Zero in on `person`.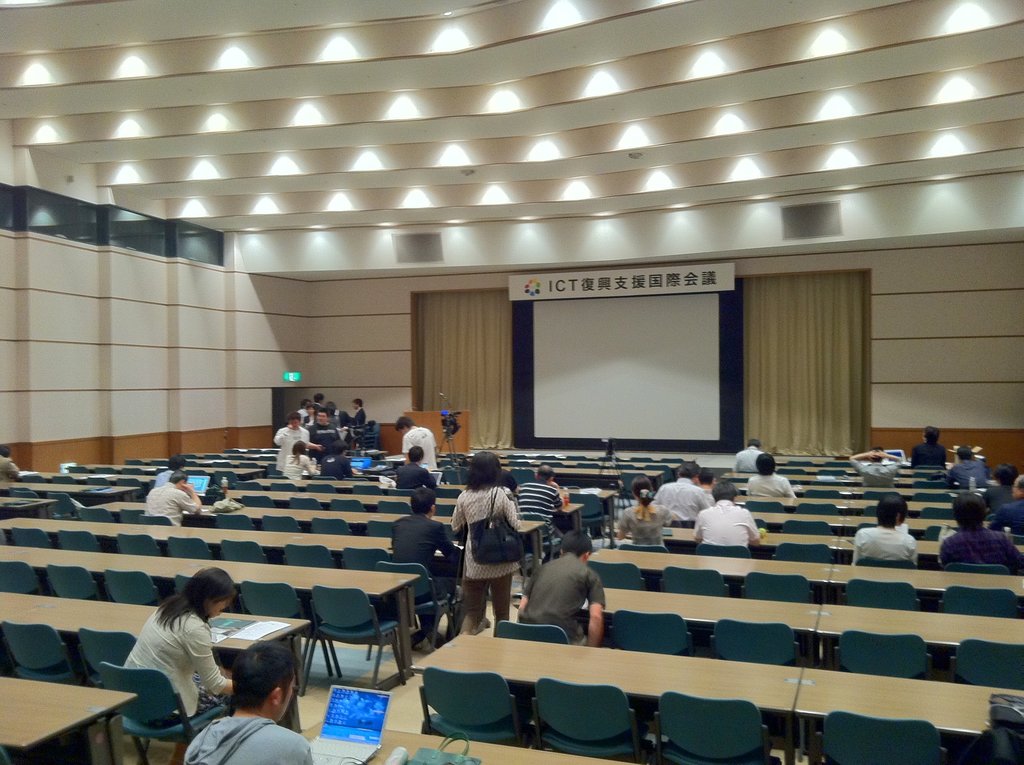
Zeroed in: [x1=452, y1=456, x2=526, y2=629].
